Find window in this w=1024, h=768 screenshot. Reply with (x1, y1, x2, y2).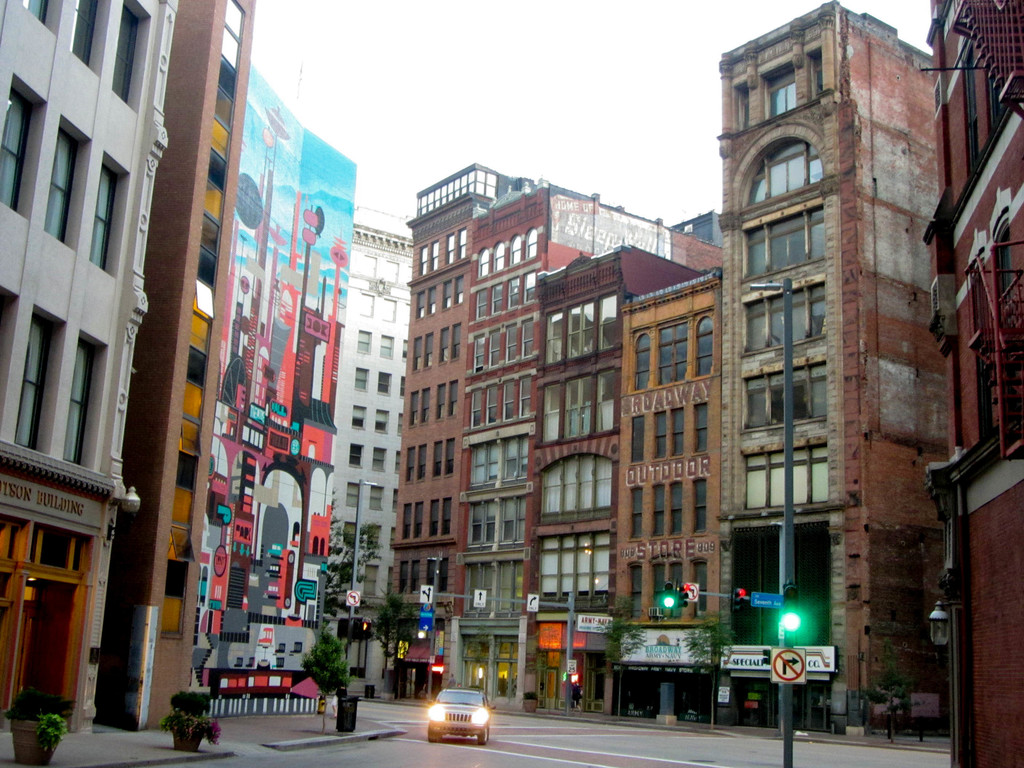
(742, 437, 831, 509).
